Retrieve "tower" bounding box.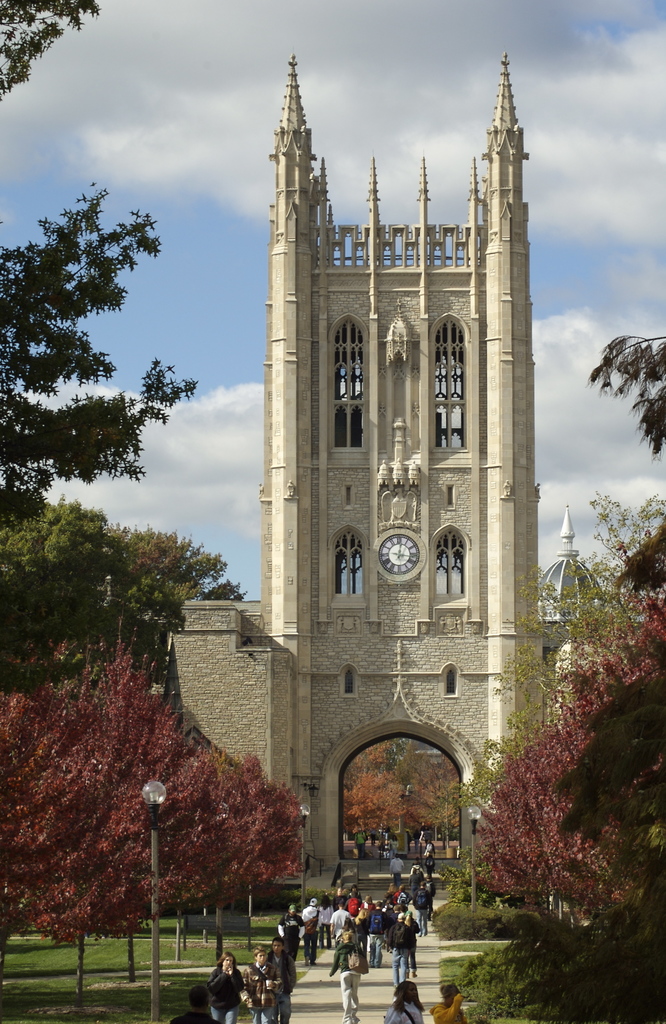
Bounding box: [x1=195, y1=17, x2=573, y2=862].
